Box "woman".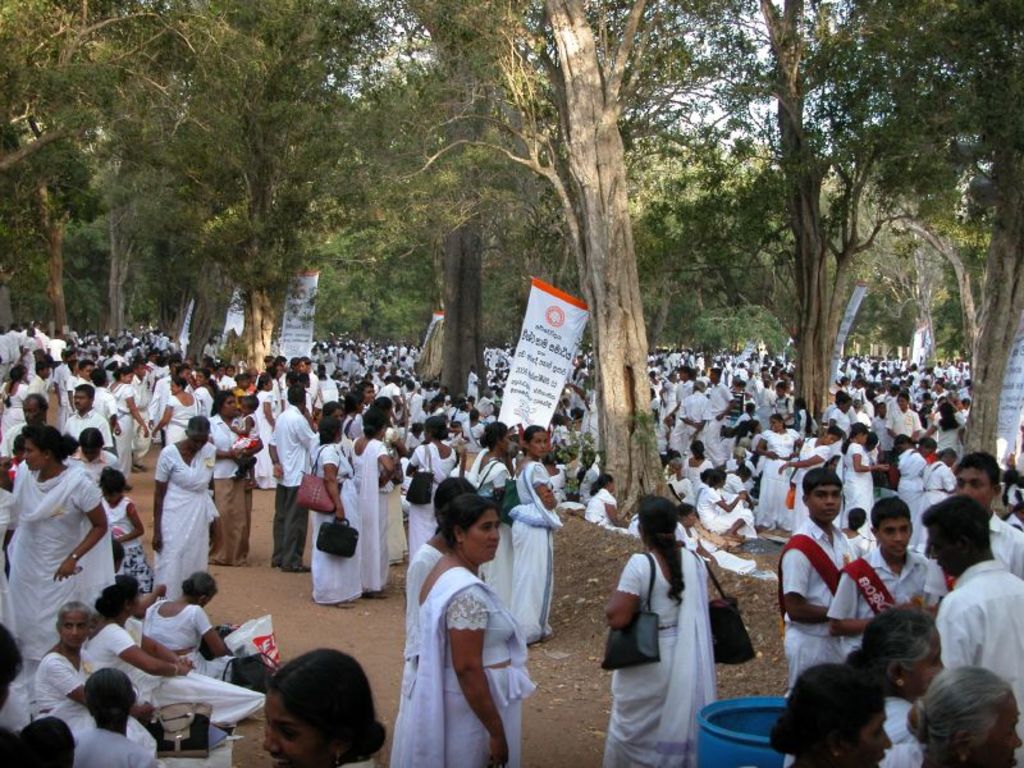
bbox=(82, 584, 259, 719).
